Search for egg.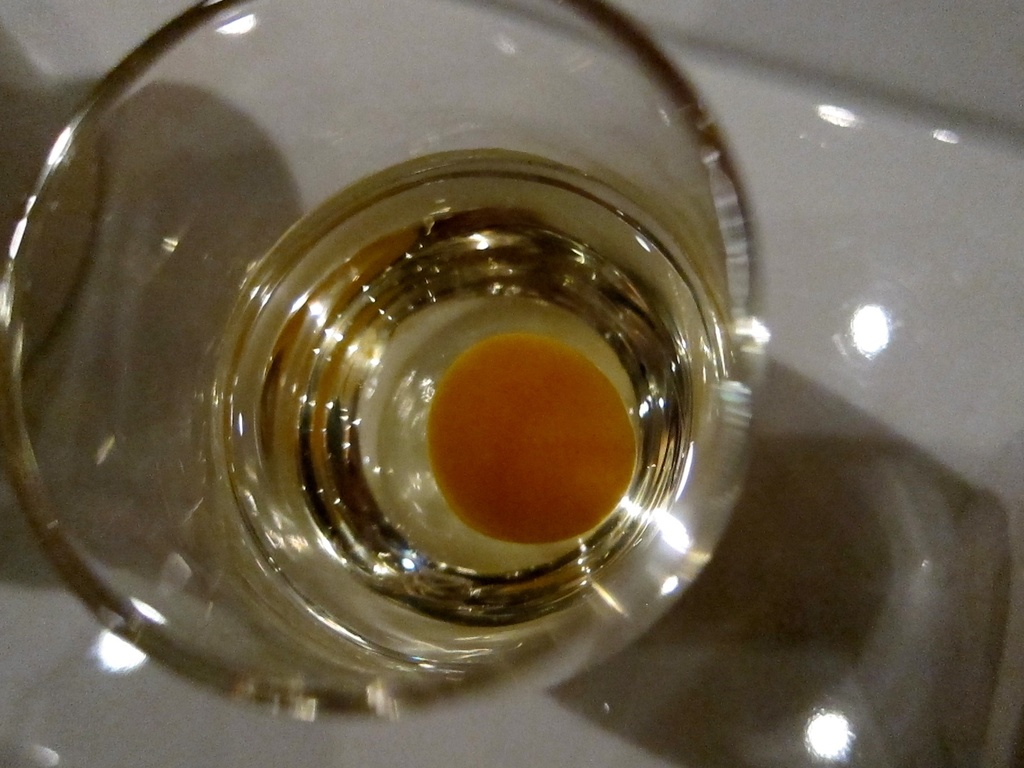
Found at pyautogui.locateOnScreen(221, 144, 726, 664).
